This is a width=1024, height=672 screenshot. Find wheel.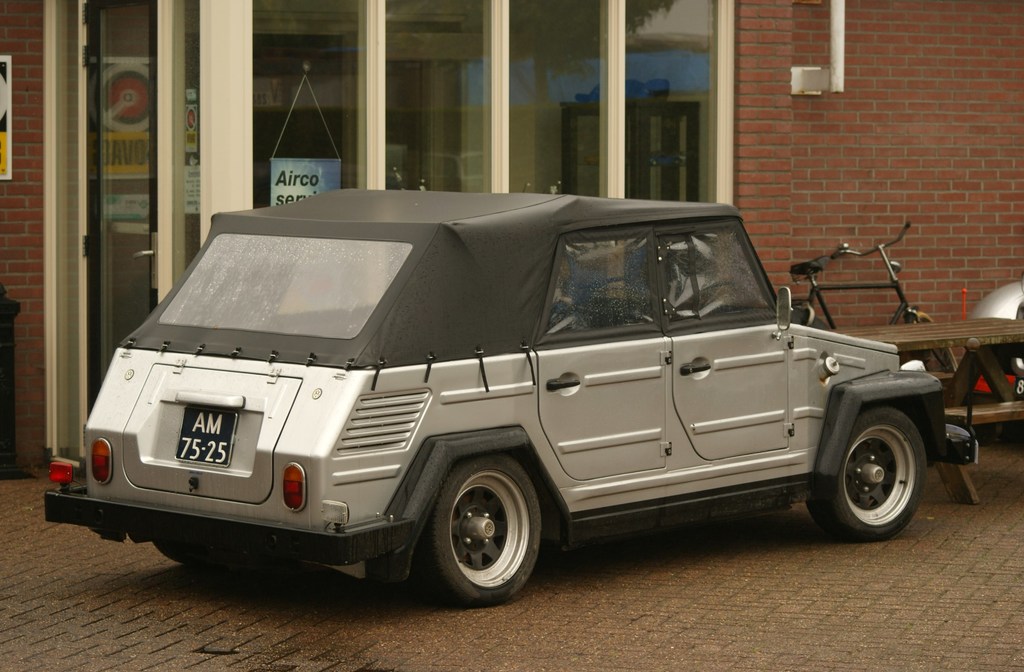
Bounding box: 808, 404, 929, 541.
